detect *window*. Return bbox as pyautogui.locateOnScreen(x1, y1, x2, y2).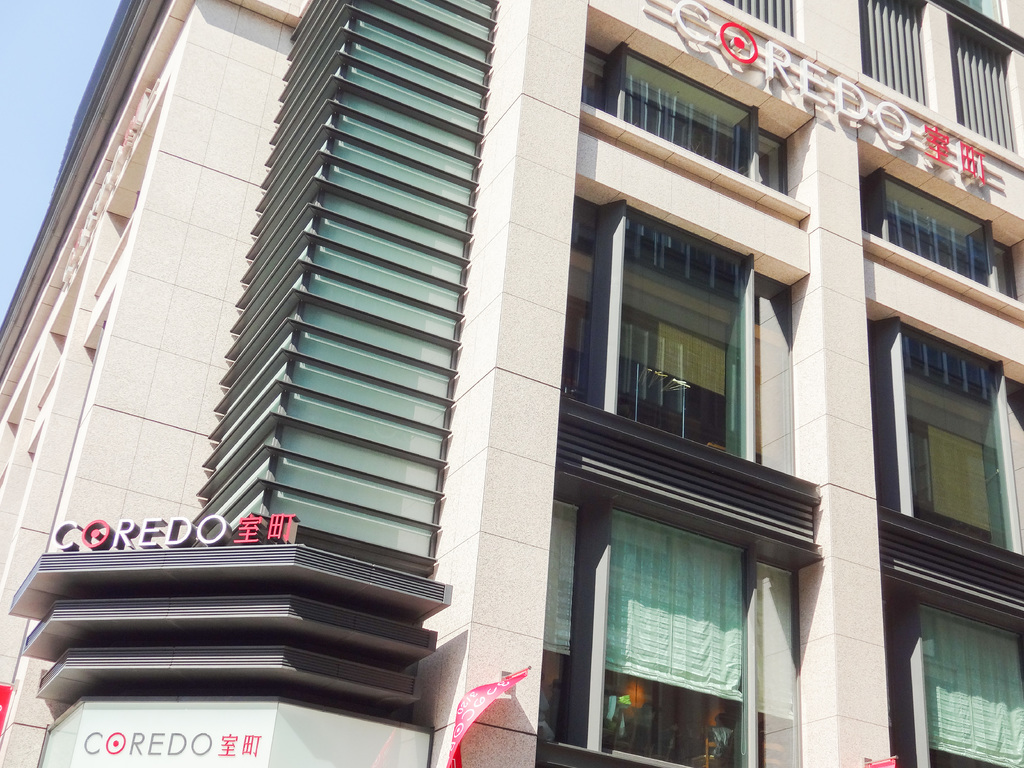
pyautogui.locateOnScreen(730, 0, 1021, 161).
